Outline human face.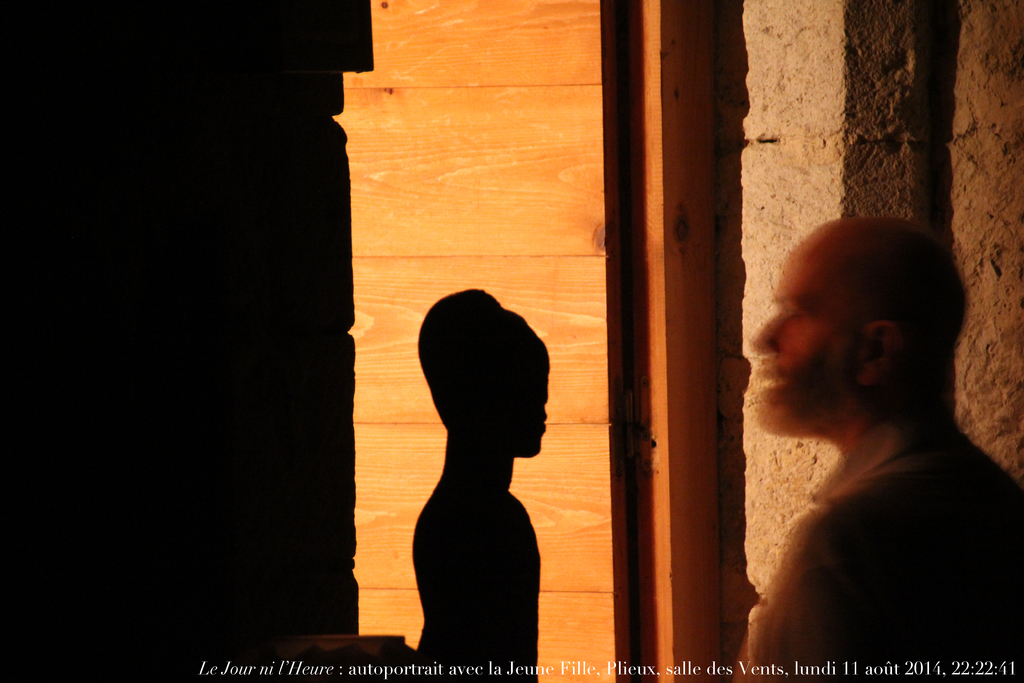
Outline: [left=755, top=255, right=853, bottom=423].
